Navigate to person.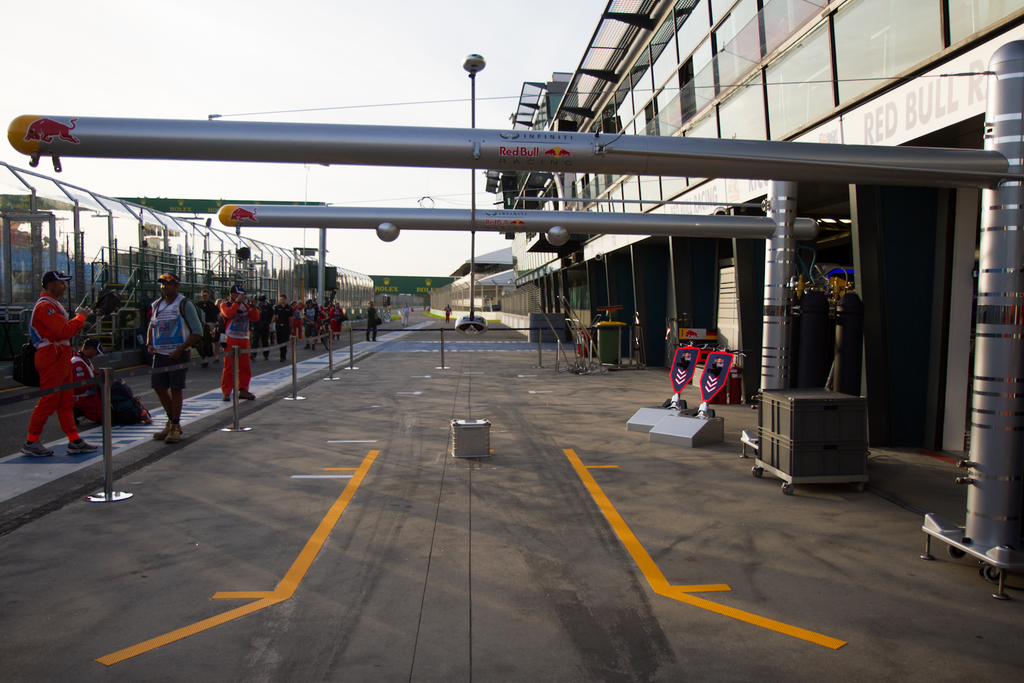
Navigation target: select_region(276, 294, 290, 362).
